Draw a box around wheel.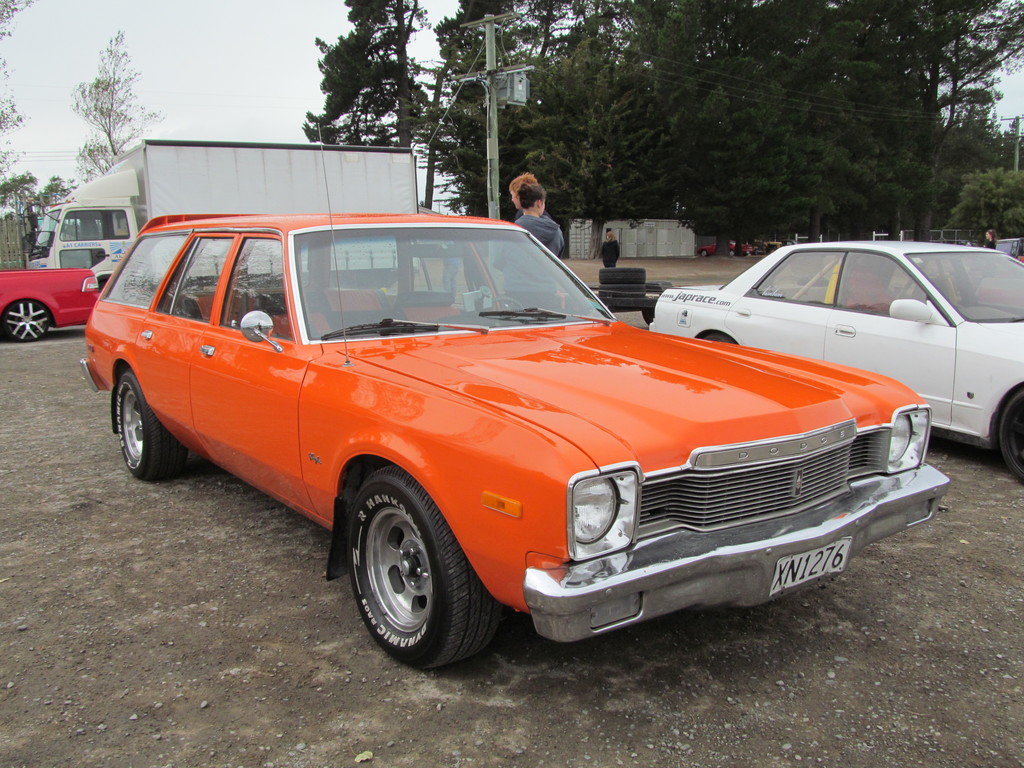
<bbox>115, 369, 185, 483</bbox>.
